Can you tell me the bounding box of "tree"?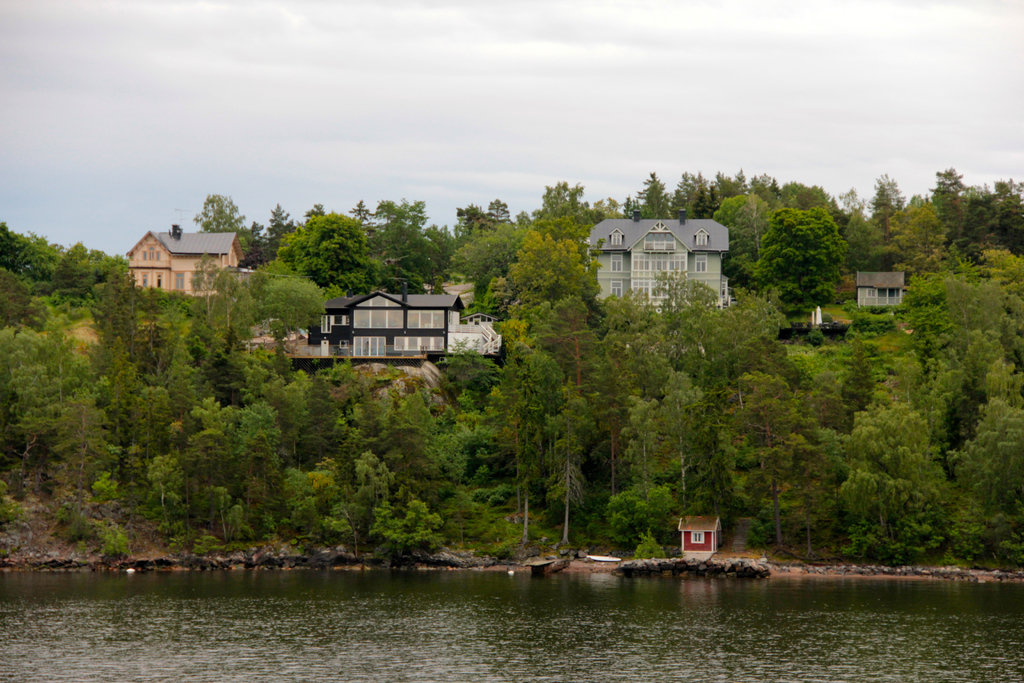
708/193/778/264.
